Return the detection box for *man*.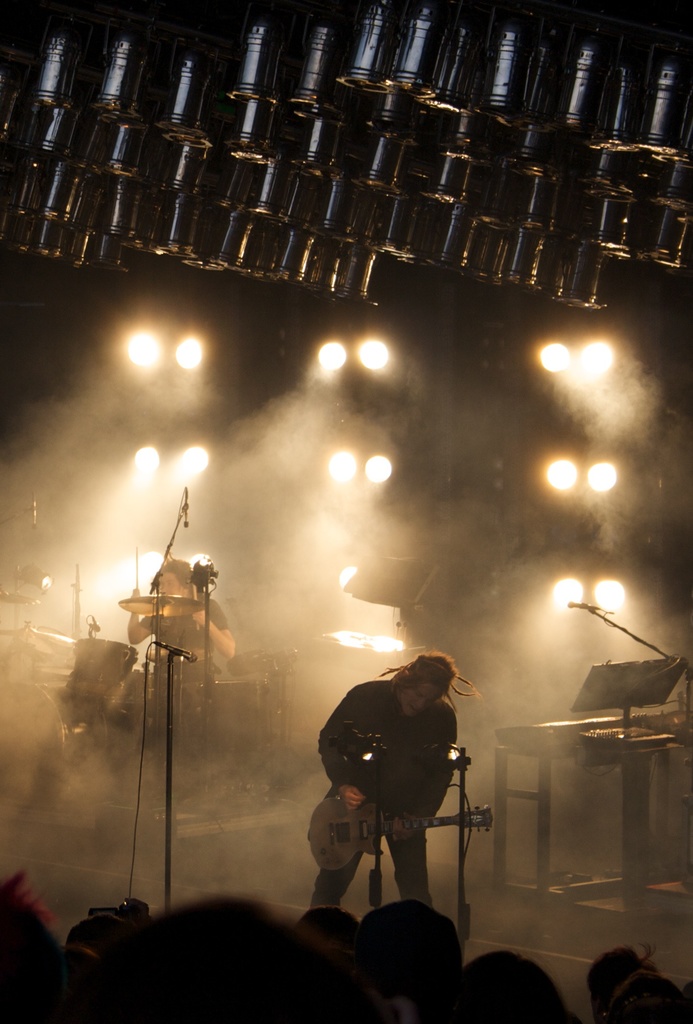
(316,650,477,906).
